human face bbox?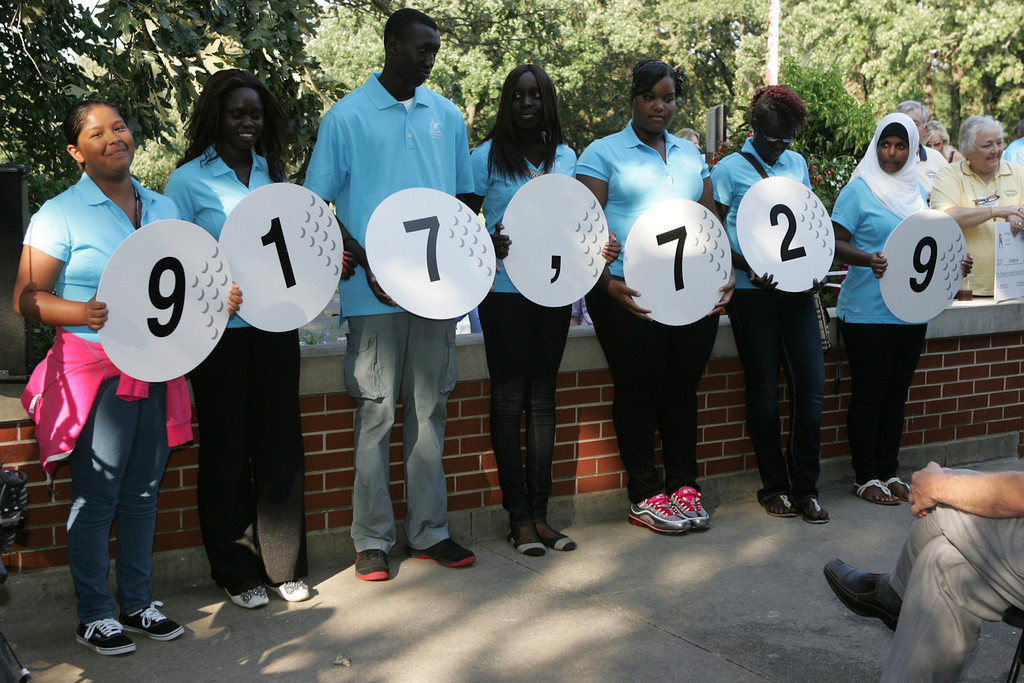
bbox=[218, 86, 264, 151]
